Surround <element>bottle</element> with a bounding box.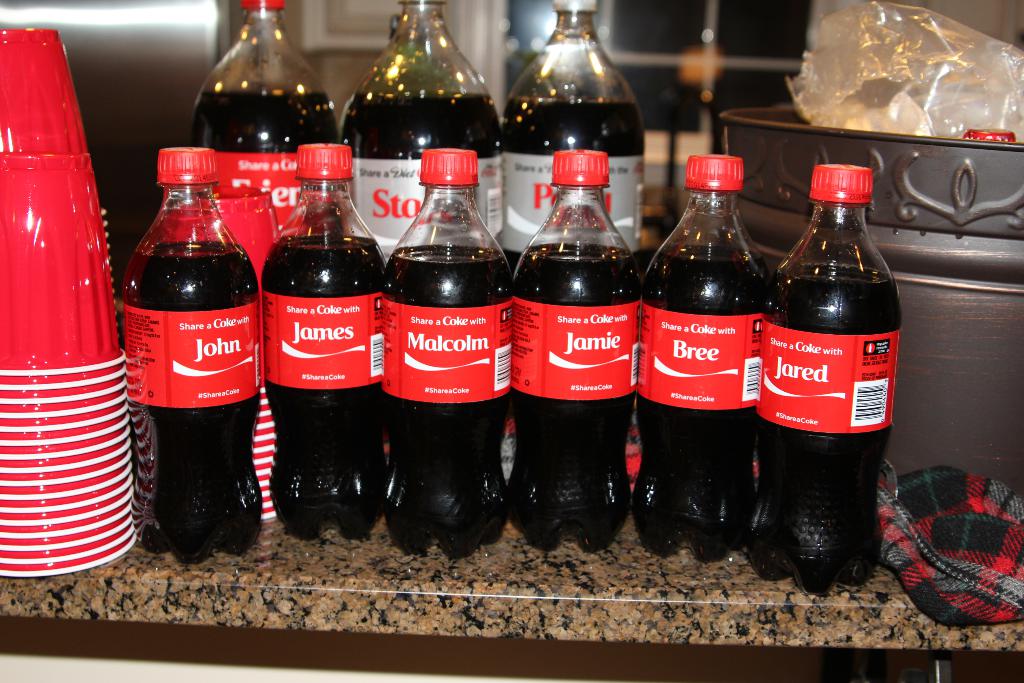
bbox(765, 163, 904, 598).
